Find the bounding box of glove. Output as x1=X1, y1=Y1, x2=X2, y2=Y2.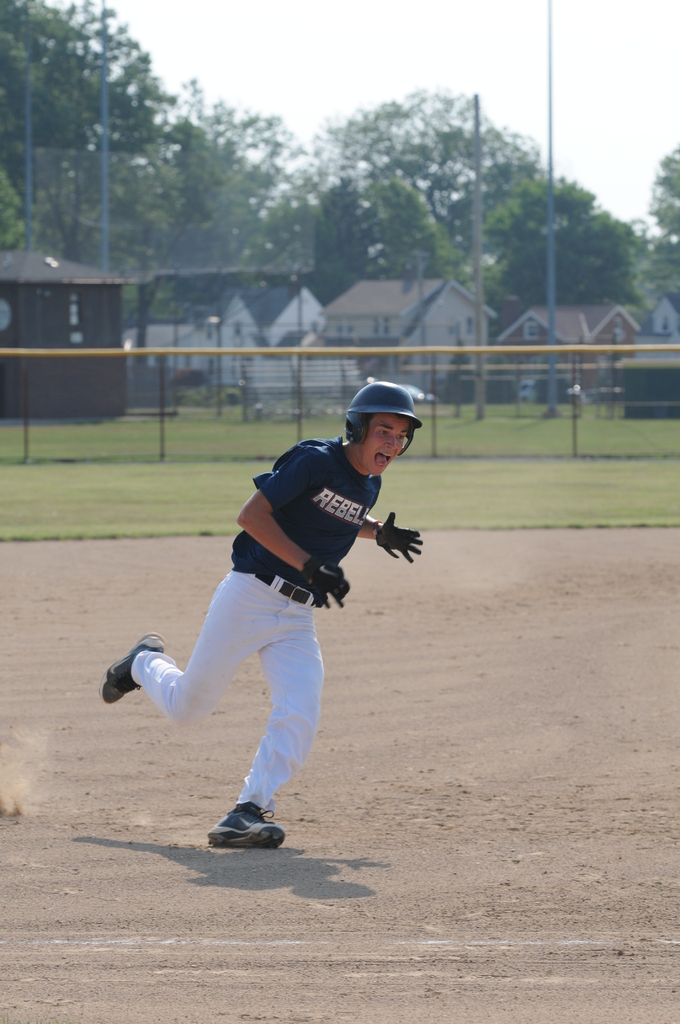
x1=307, y1=552, x2=357, y2=606.
